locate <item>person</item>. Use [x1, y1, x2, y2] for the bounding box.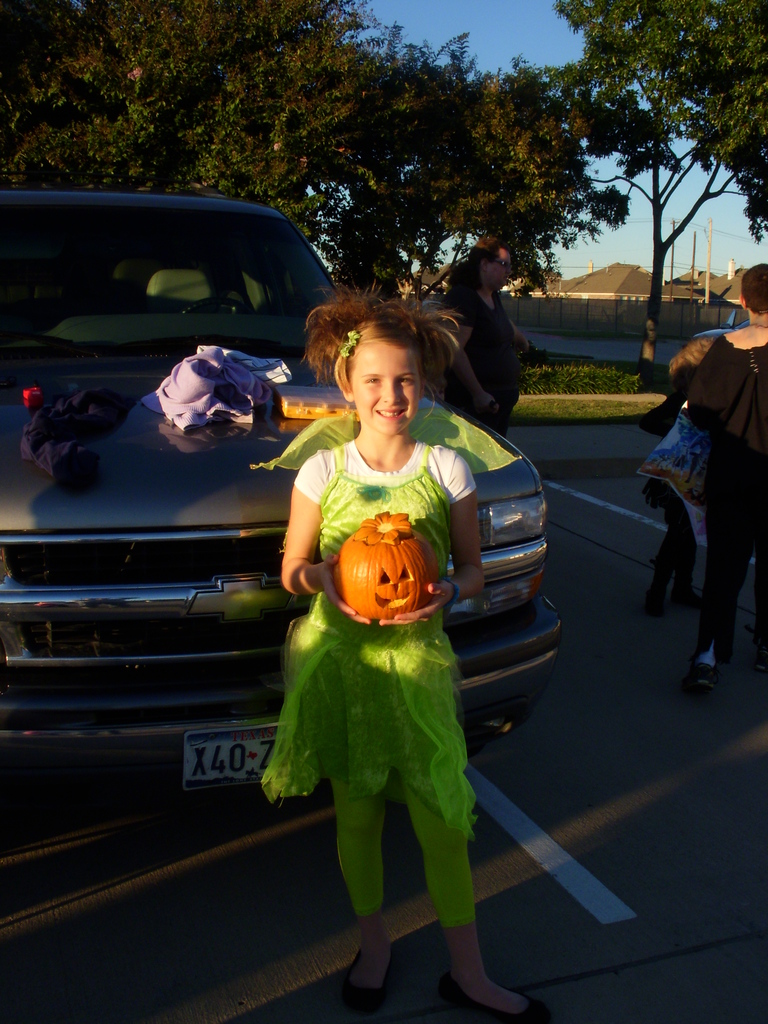
[273, 274, 553, 1023].
